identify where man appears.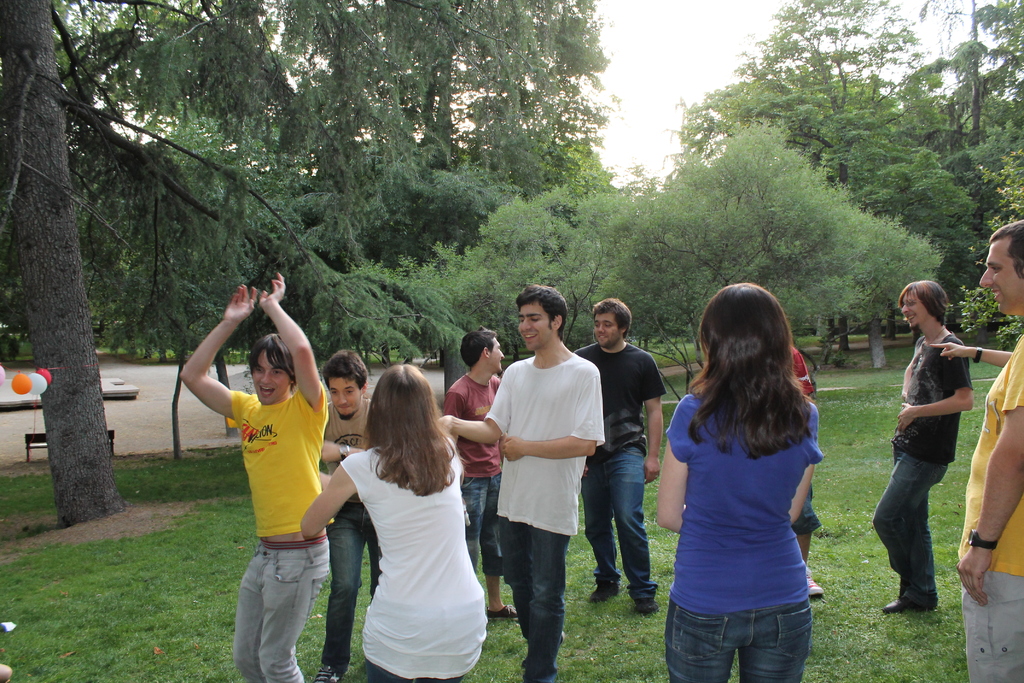
Appears at {"x1": 929, "y1": 215, "x2": 1023, "y2": 682}.
